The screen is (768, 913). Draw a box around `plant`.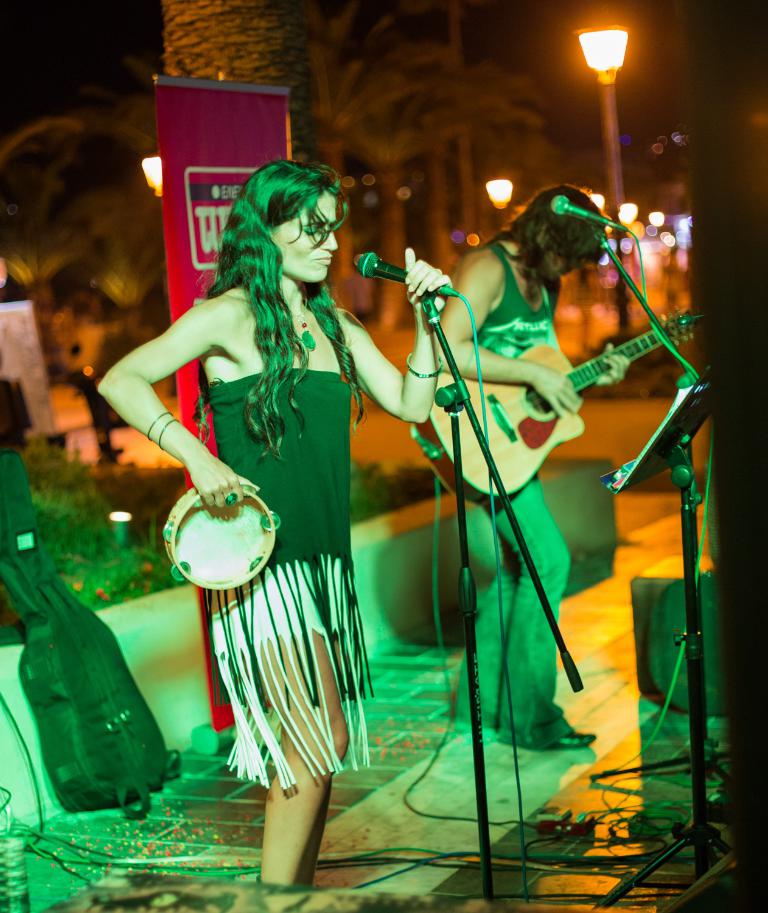
crop(337, 456, 439, 534).
